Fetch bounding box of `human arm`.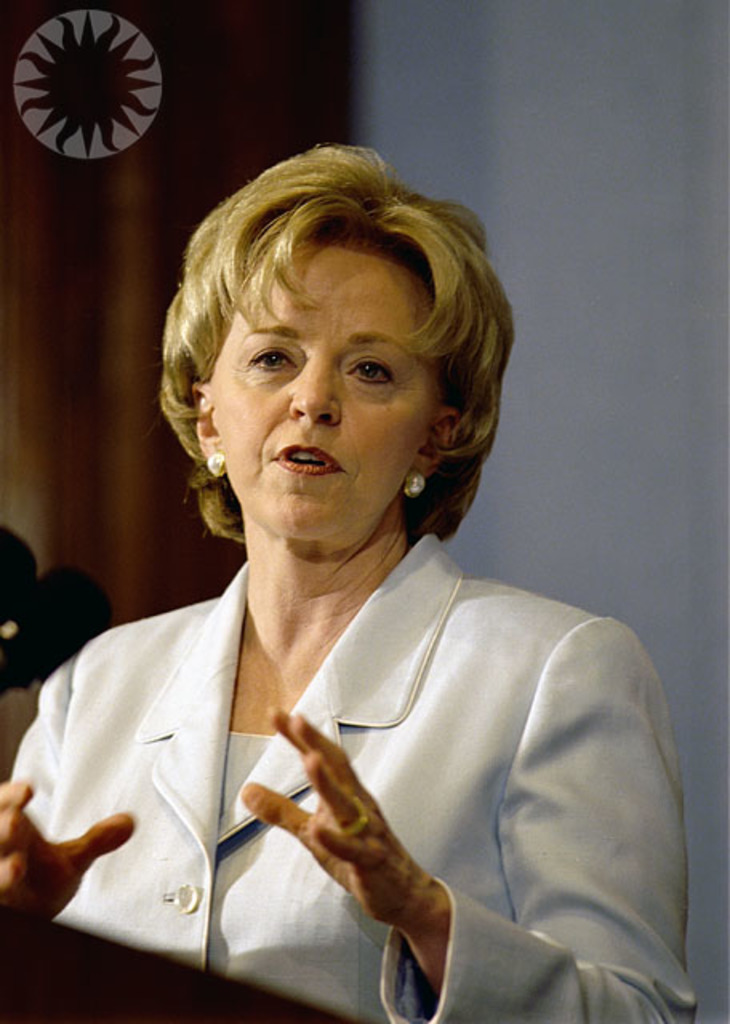
Bbox: 0, 637, 136, 933.
